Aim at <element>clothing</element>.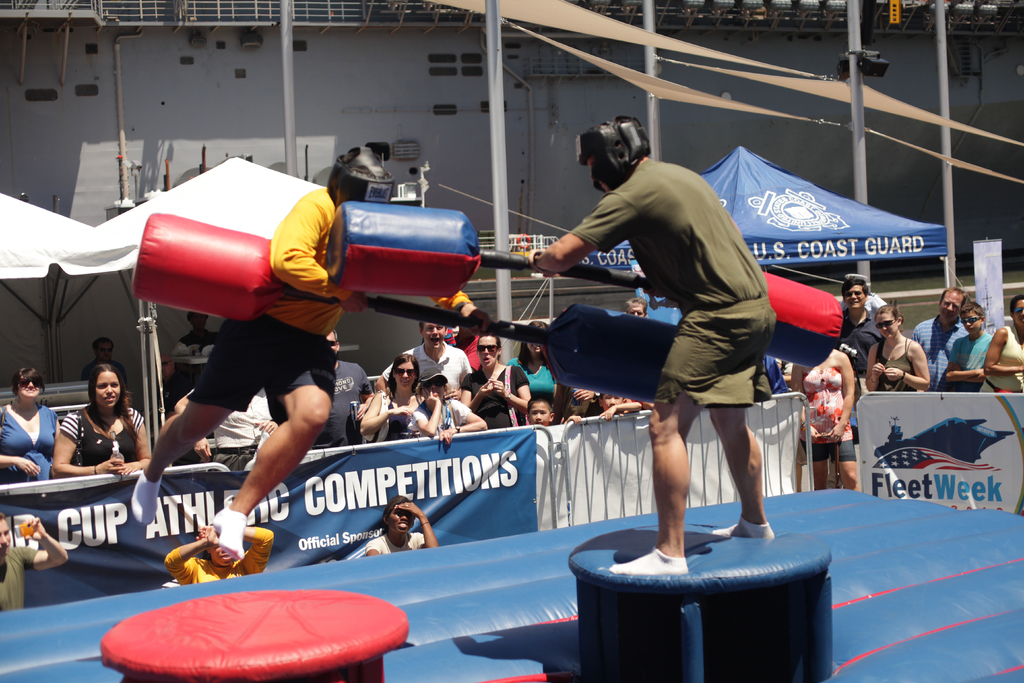
Aimed at 910 320 959 386.
